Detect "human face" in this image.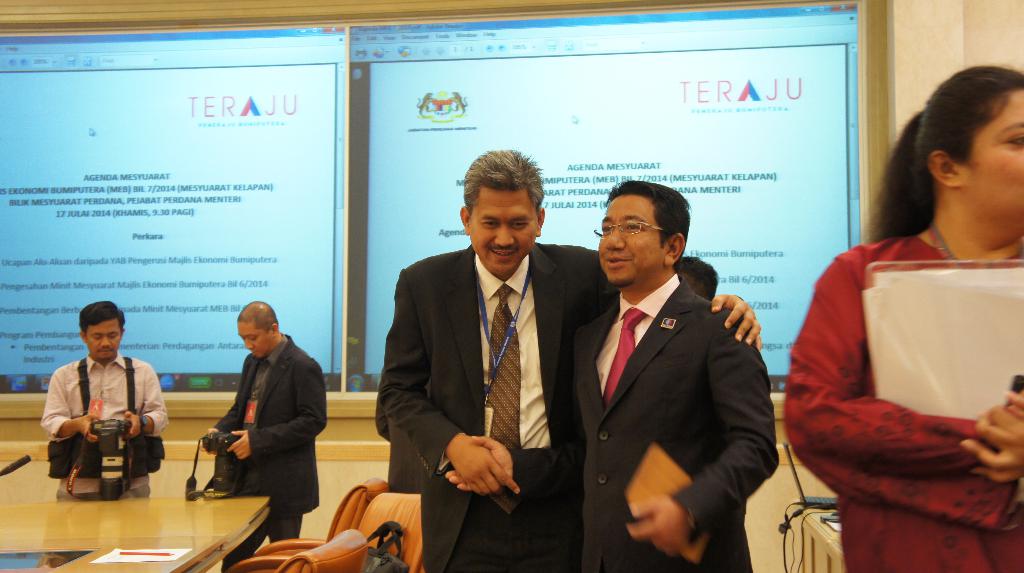
Detection: {"x1": 237, "y1": 321, "x2": 266, "y2": 358}.
